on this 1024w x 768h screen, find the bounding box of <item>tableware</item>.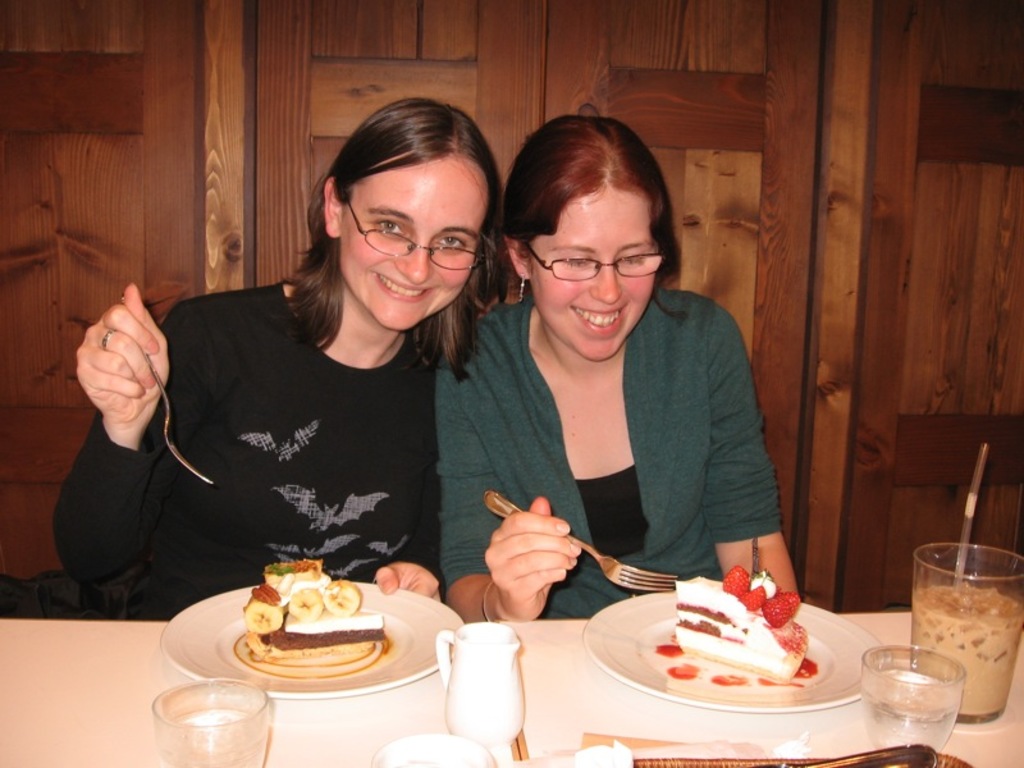
Bounding box: bbox=(855, 643, 964, 755).
